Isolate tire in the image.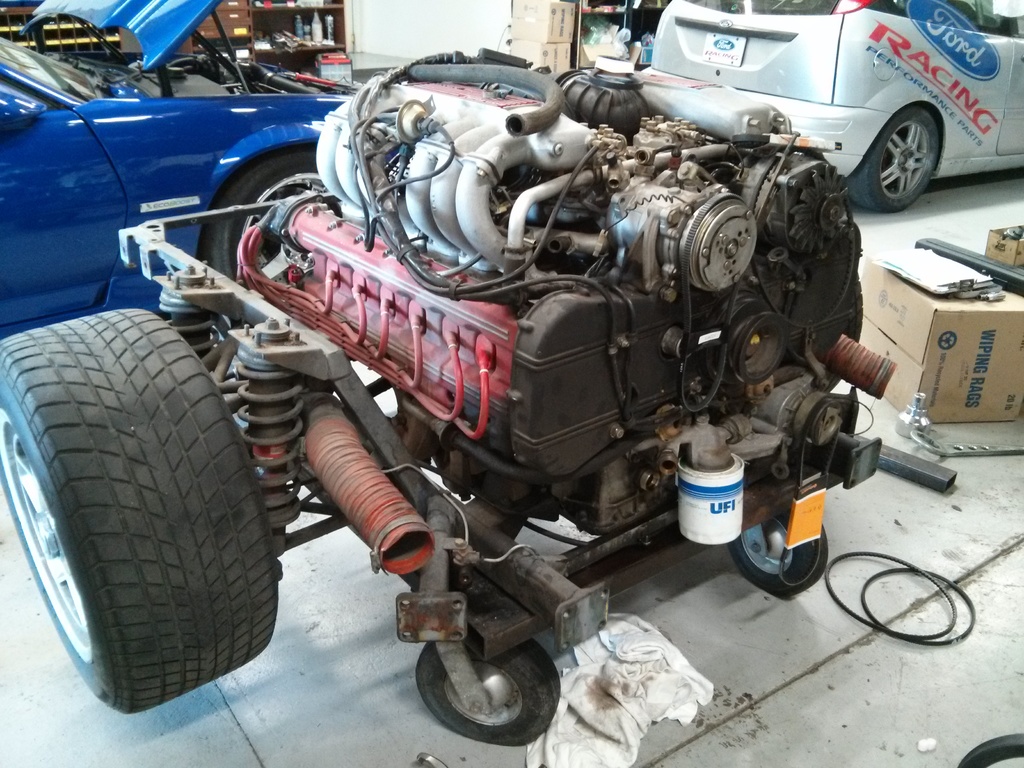
Isolated region: bbox(12, 289, 276, 721).
